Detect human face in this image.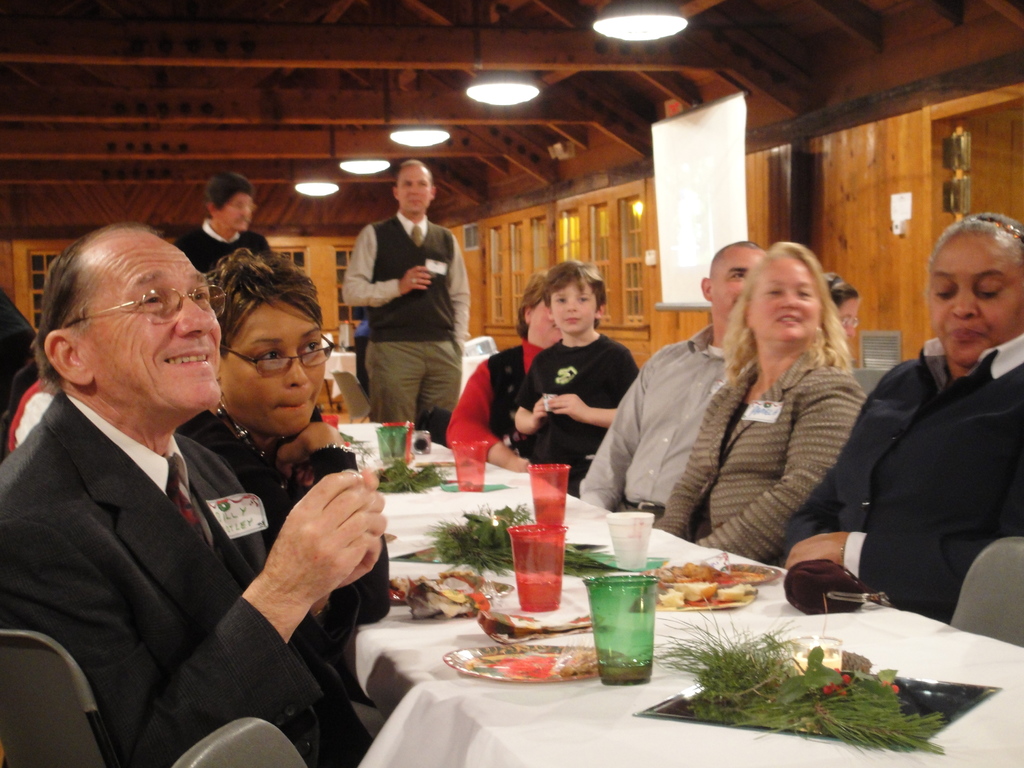
Detection: select_region(223, 299, 324, 436).
